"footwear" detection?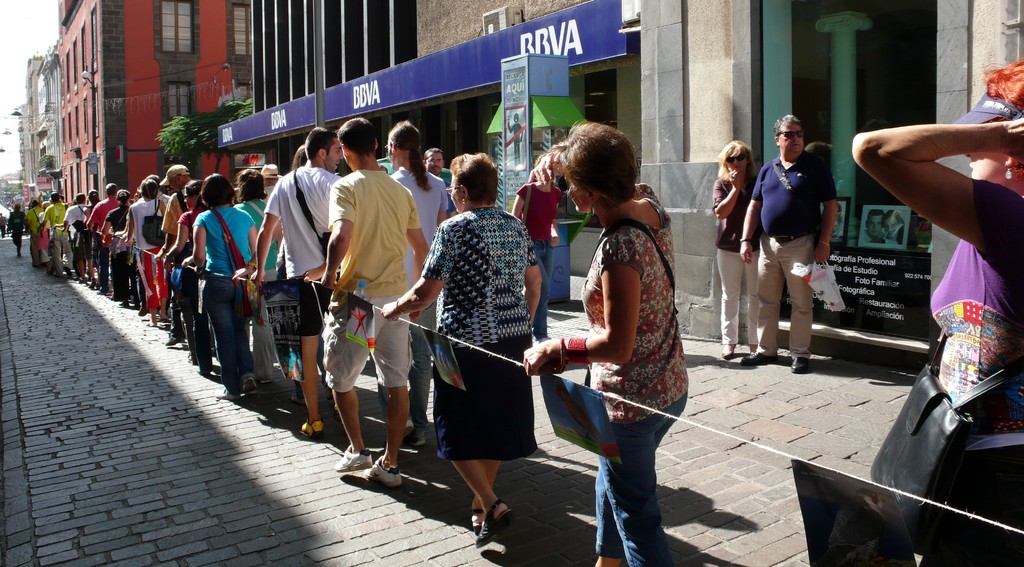
x1=333, y1=404, x2=341, y2=427
